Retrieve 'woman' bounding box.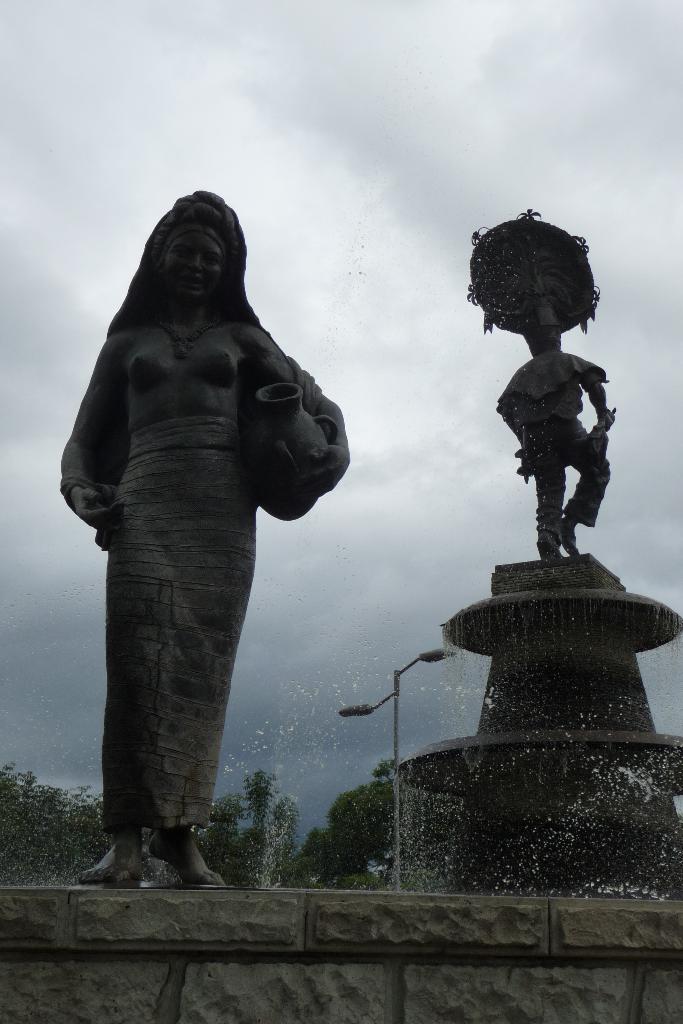
Bounding box: [47,182,359,891].
